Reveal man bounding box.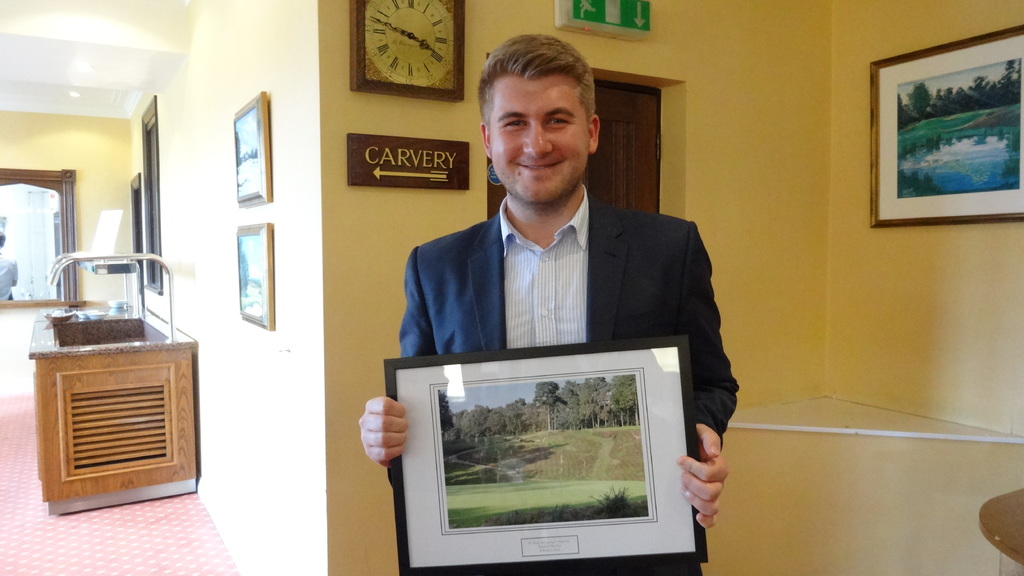
Revealed: 436, 81, 741, 491.
